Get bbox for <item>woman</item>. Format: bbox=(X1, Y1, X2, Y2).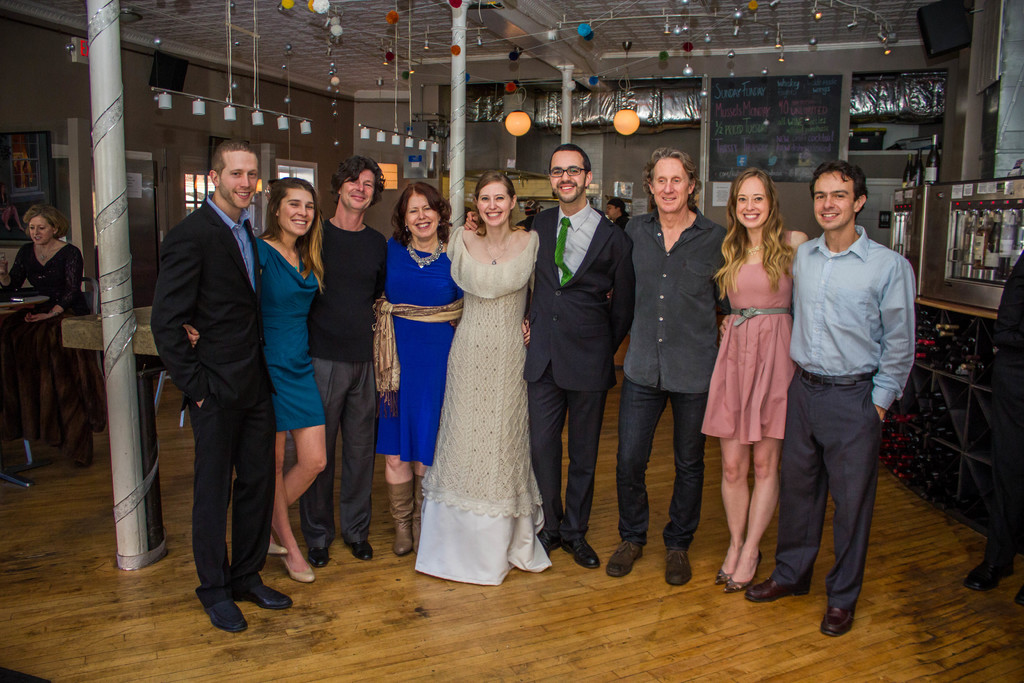
bbox=(0, 204, 105, 463).
